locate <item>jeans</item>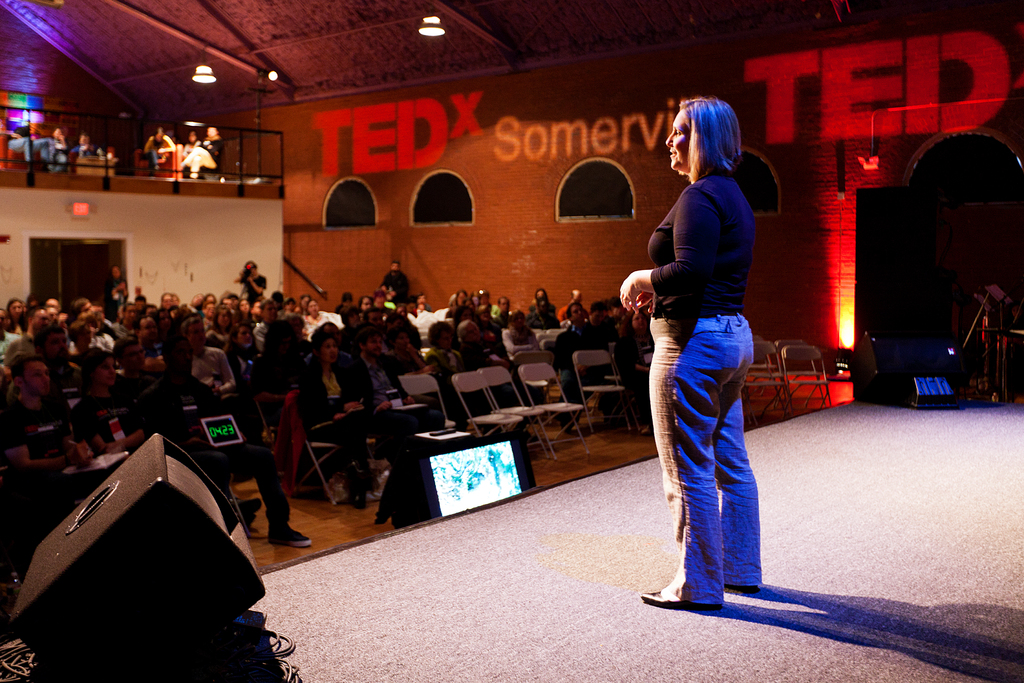
(x1=657, y1=316, x2=765, y2=624)
